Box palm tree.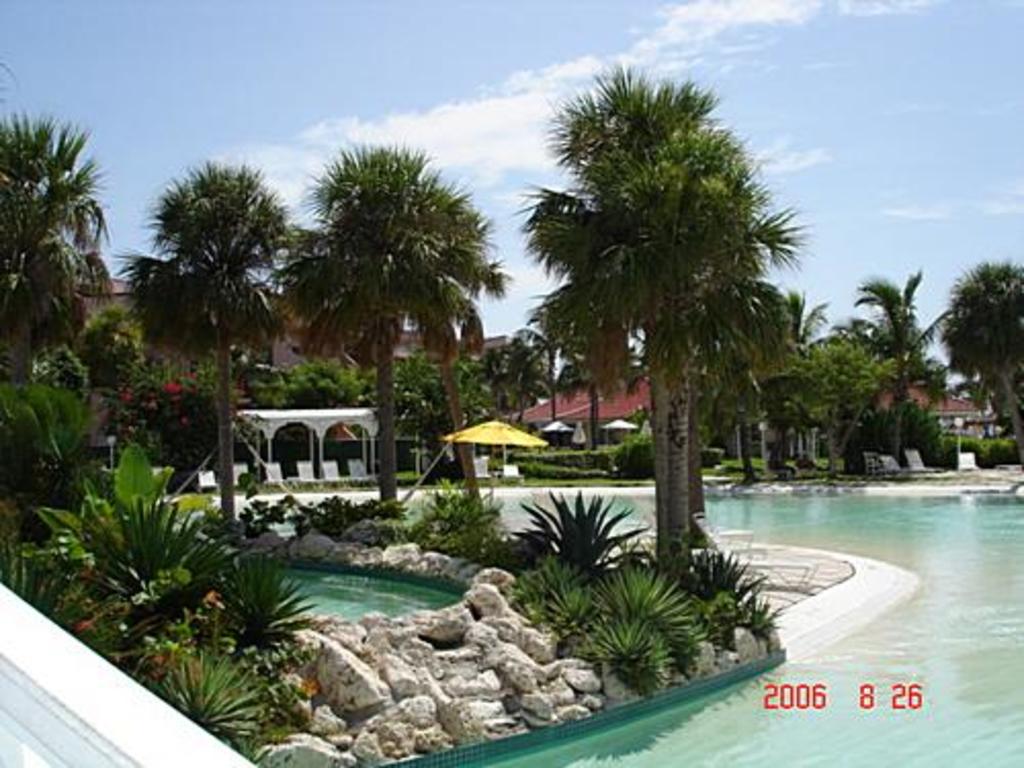
rect(295, 147, 418, 498).
